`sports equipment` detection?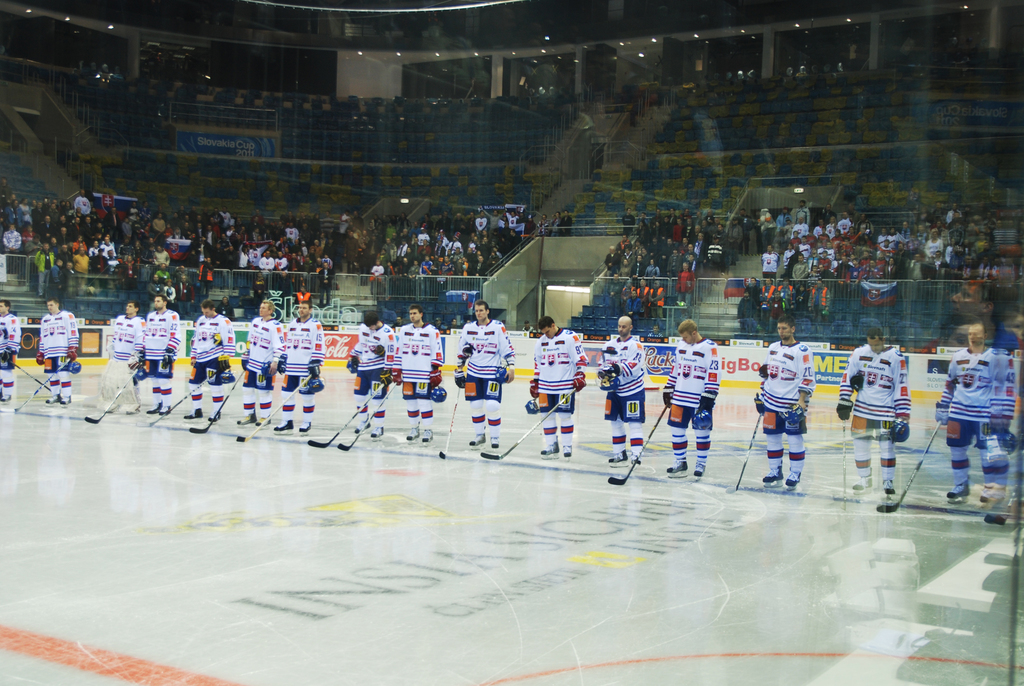
[x1=724, y1=412, x2=762, y2=494]
